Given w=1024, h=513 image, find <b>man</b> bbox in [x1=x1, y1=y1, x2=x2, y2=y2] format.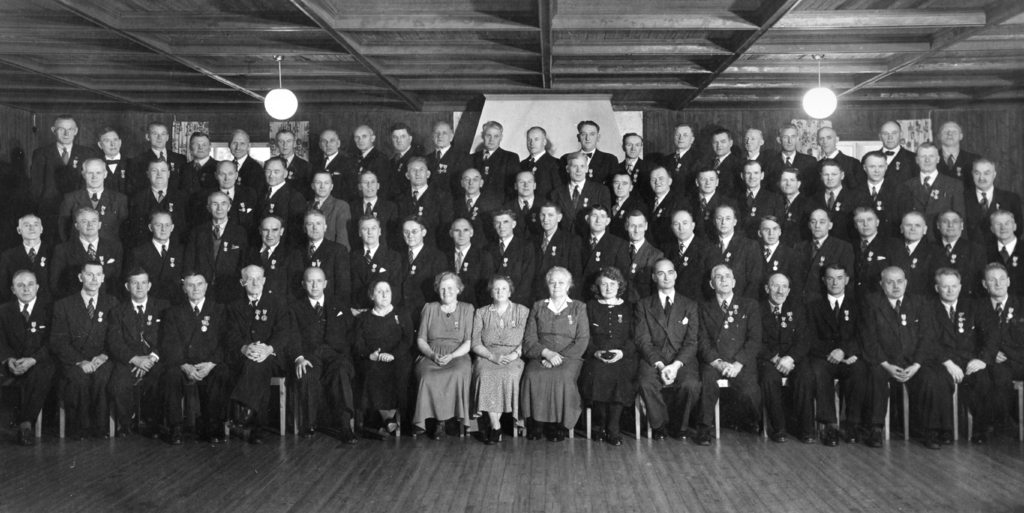
[x1=634, y1=252, x2=703, y2=442].
